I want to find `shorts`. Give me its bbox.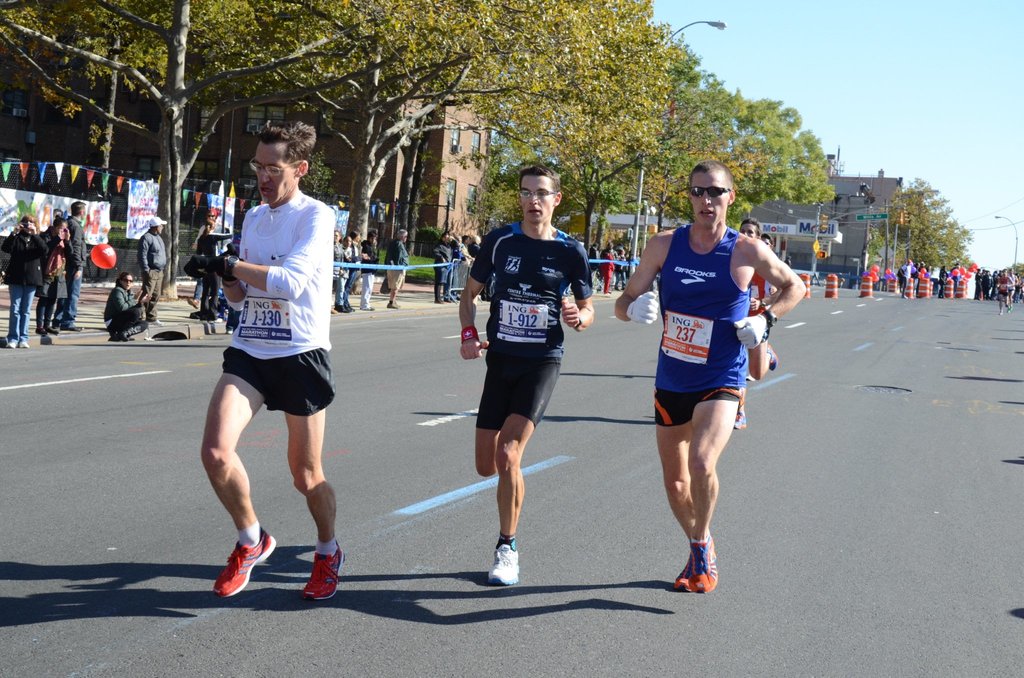
Rect(650, 382, 745, 426).
